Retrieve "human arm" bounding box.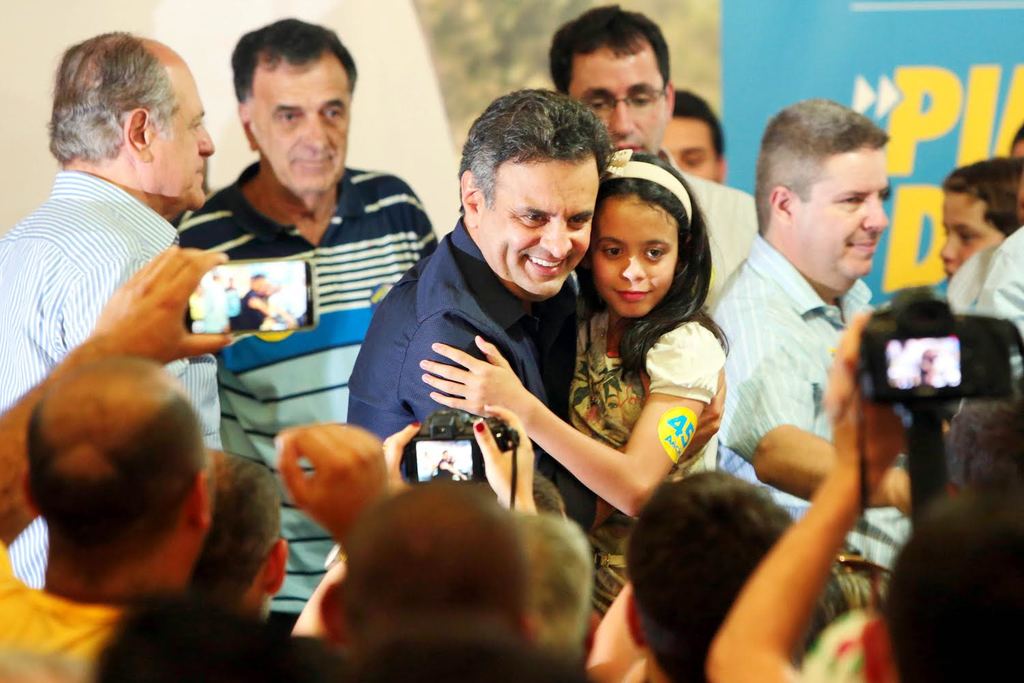
Bounding box: box=[410, 299, 567, 531].
